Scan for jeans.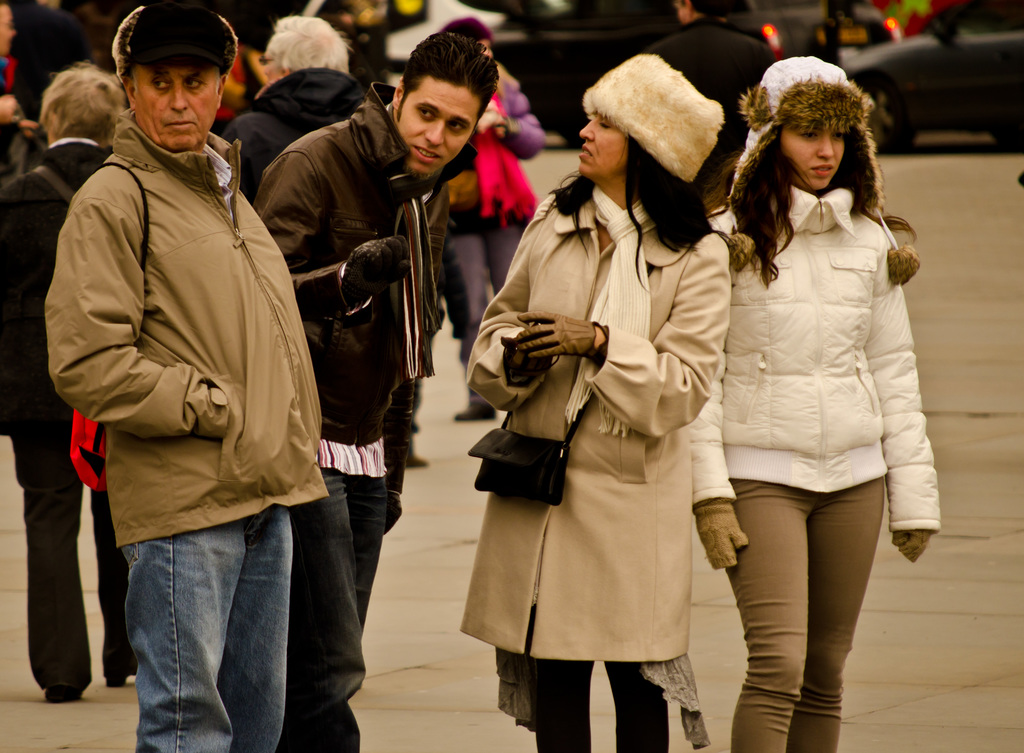
Scan result: x1=436 y1=200 x2=536 y2=364.
